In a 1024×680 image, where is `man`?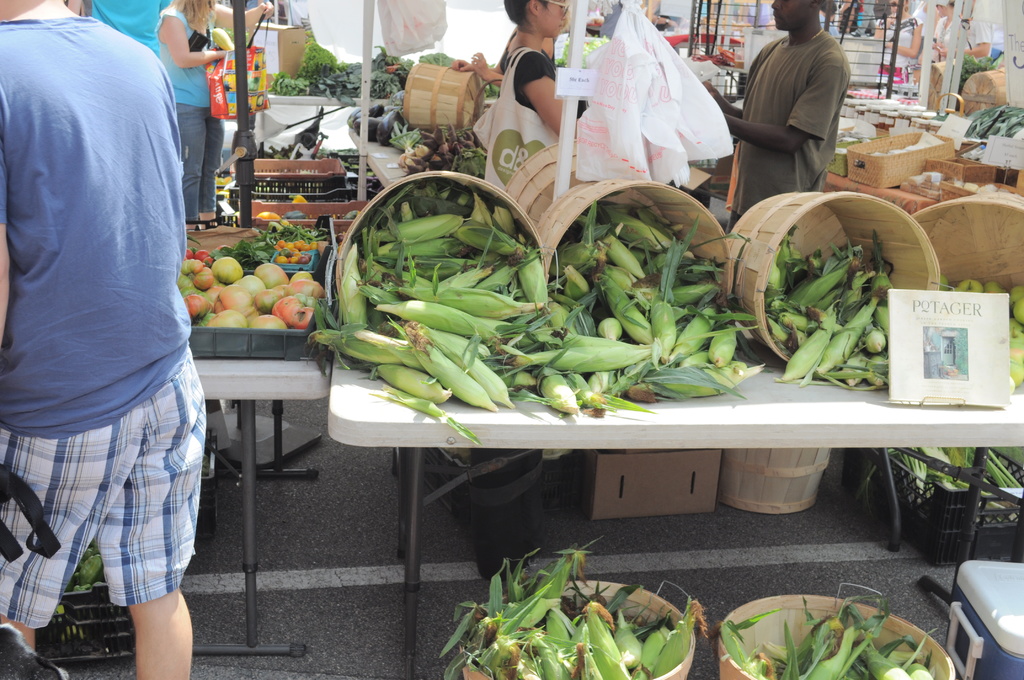
[0, 0, 204, 679].
